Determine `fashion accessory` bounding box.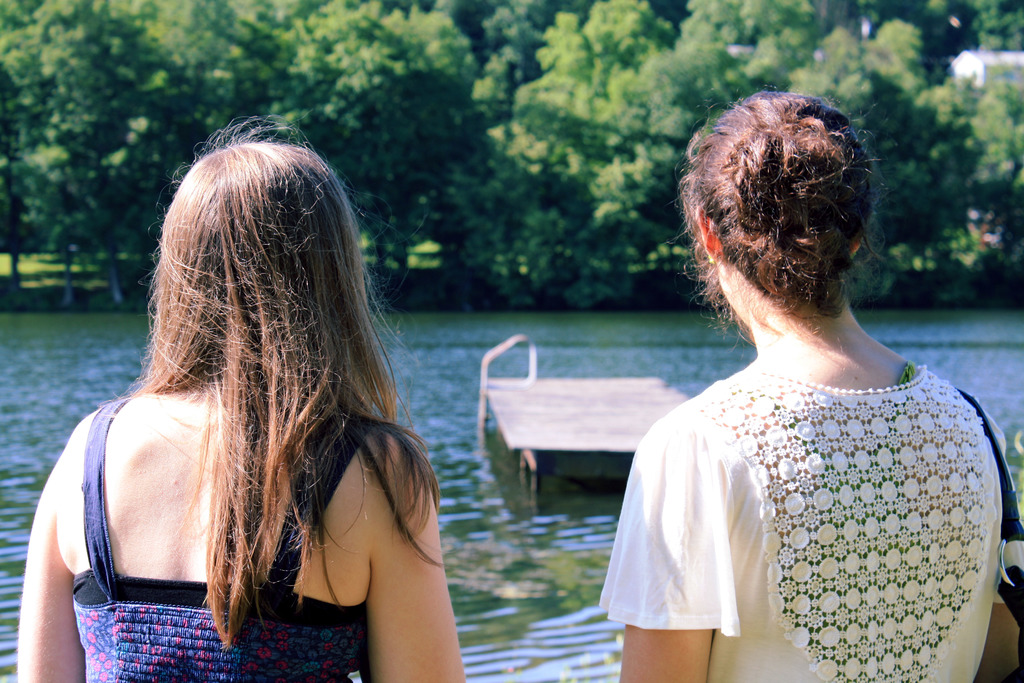
Determined: [left=954, top=384, right=1023, bottom=682].
